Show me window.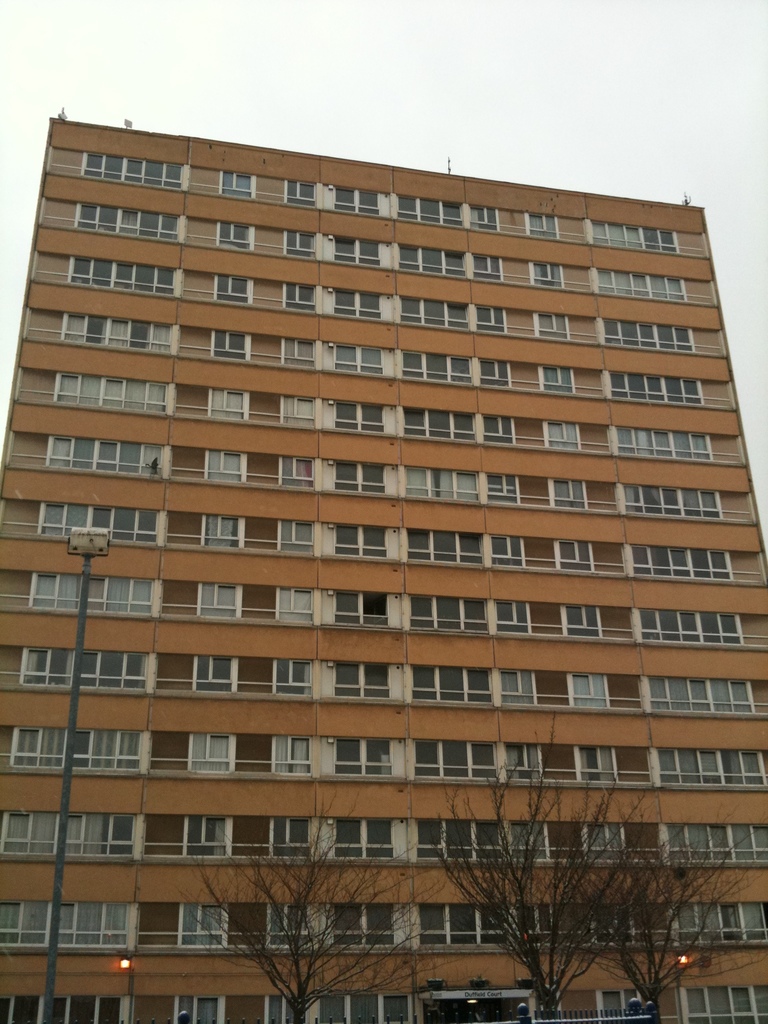
window is here: 482,416,512,440.
